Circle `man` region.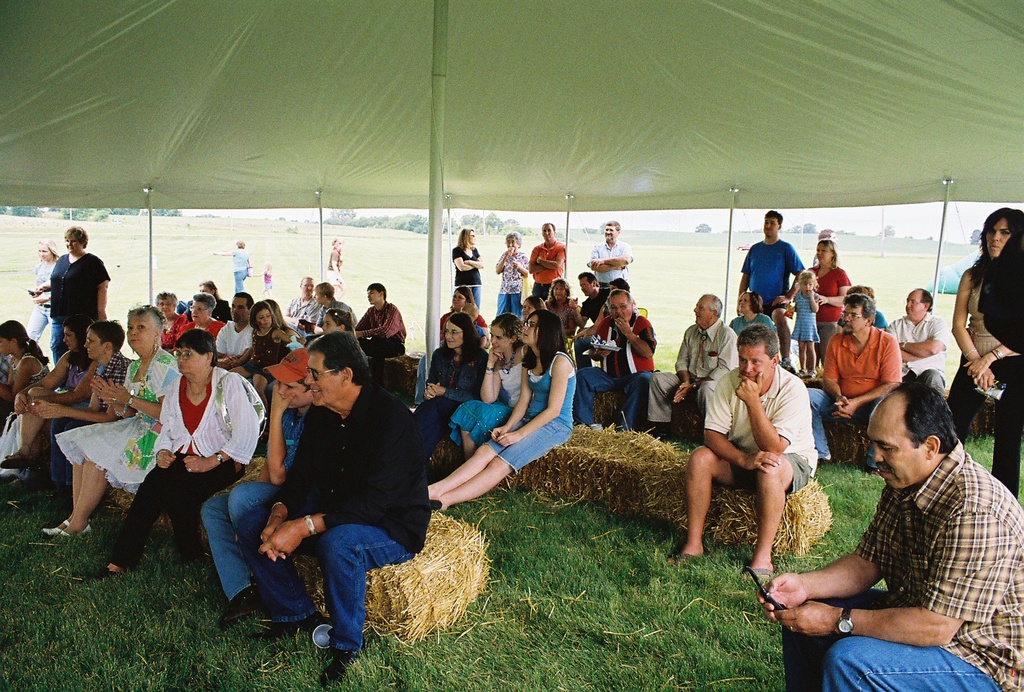
Region: BBox(881, 289, 951, 394).
